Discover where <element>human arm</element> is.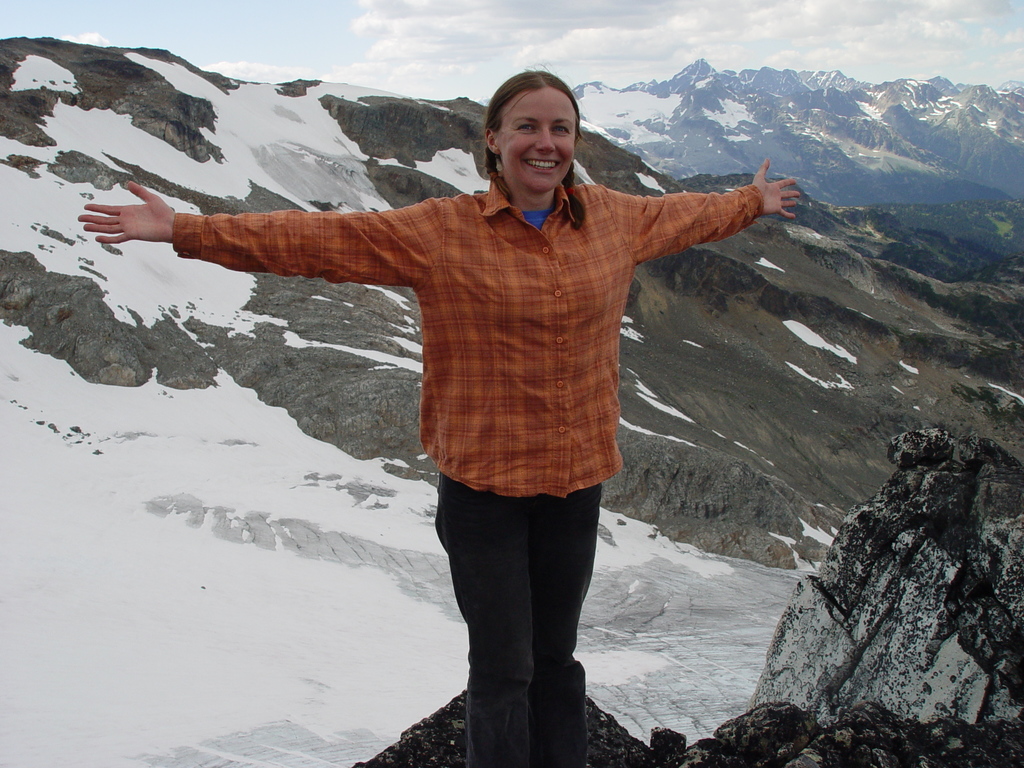
Discovered at bbox=[77, 182, 422, 291].
